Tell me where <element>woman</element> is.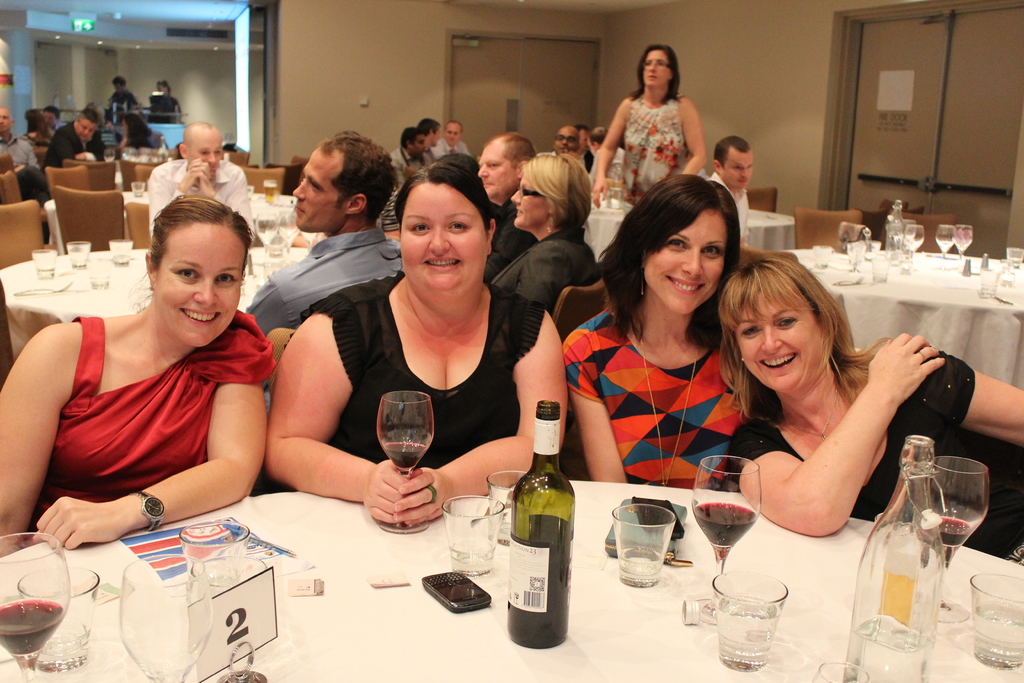
<element>woman</element> is at l=19, t=108, r=52, b=150.
